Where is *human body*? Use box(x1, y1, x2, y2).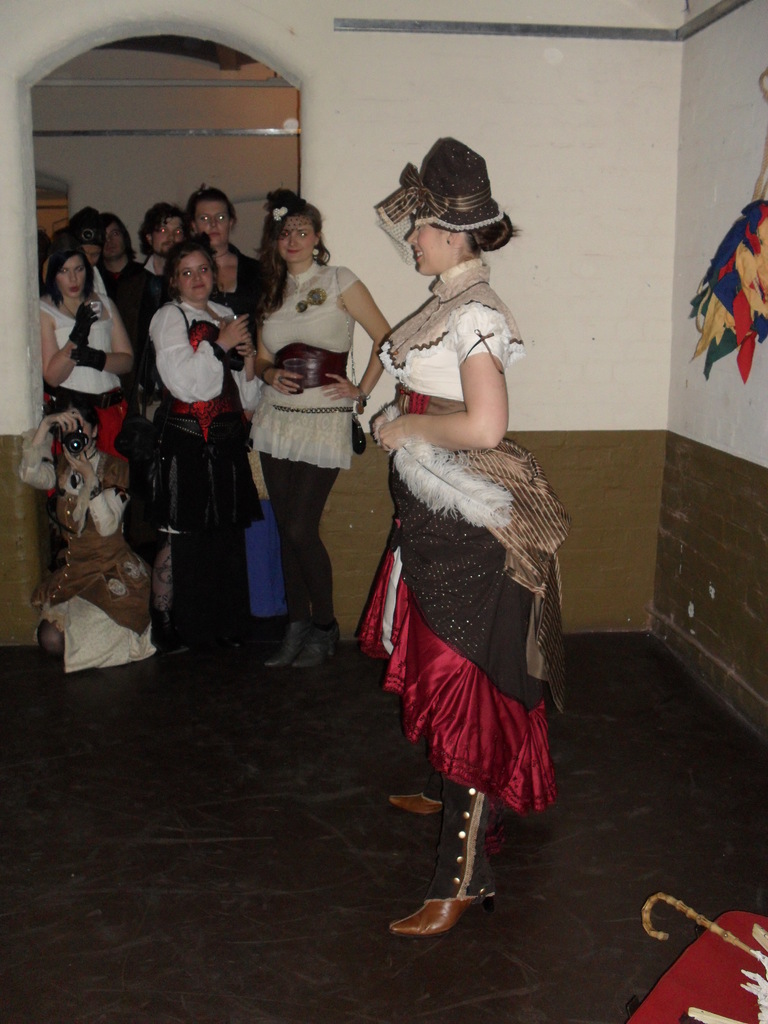
box(177, 176, 275, 335).
